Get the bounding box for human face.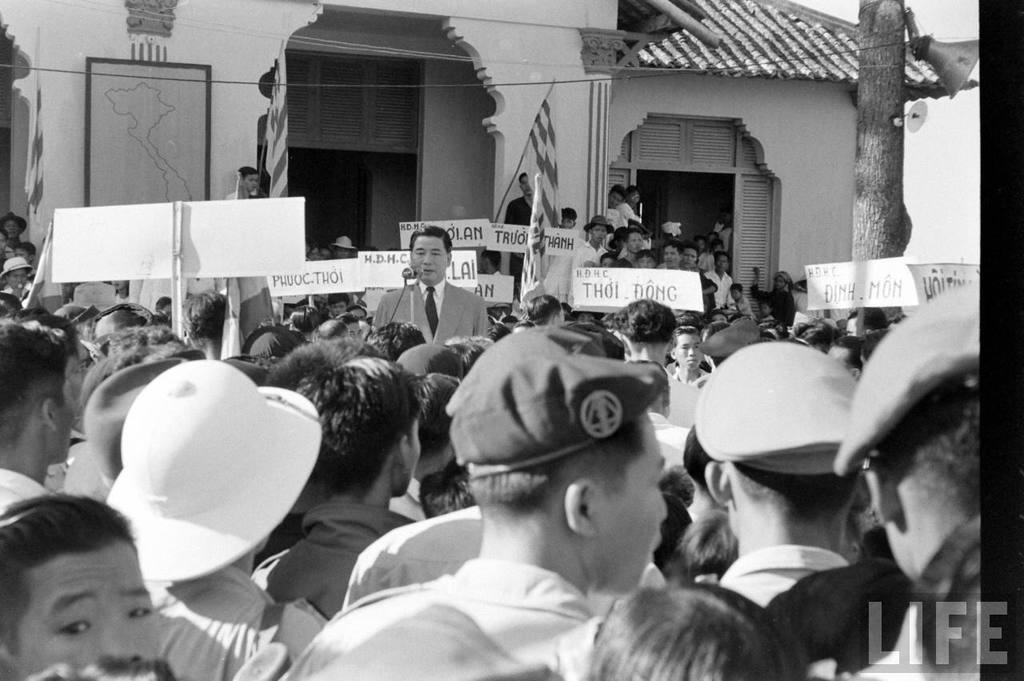
bbox=[584, 425, 668, 595].
